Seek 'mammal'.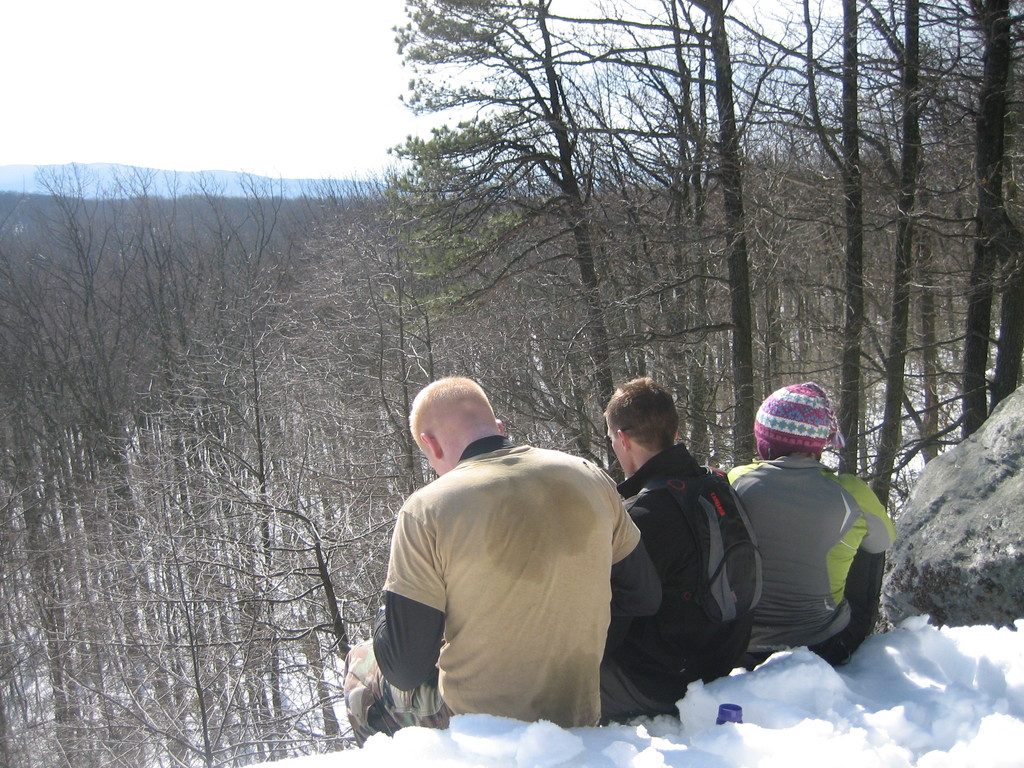
337/397/661/737.
